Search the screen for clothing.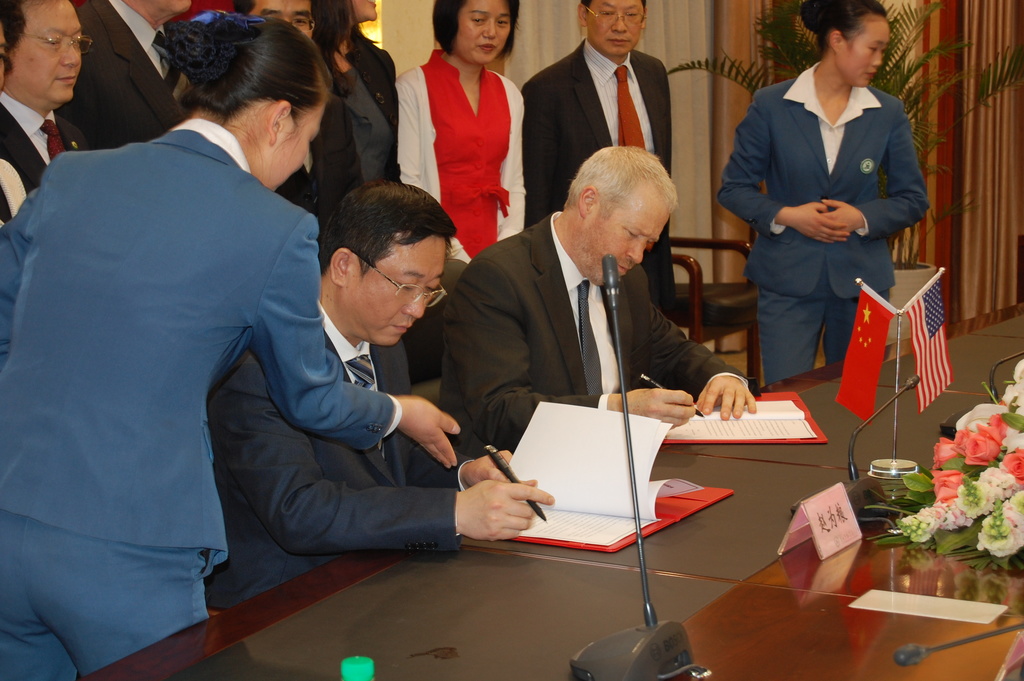
Found at x1=397 y1=50 x2=524 y2=262.
